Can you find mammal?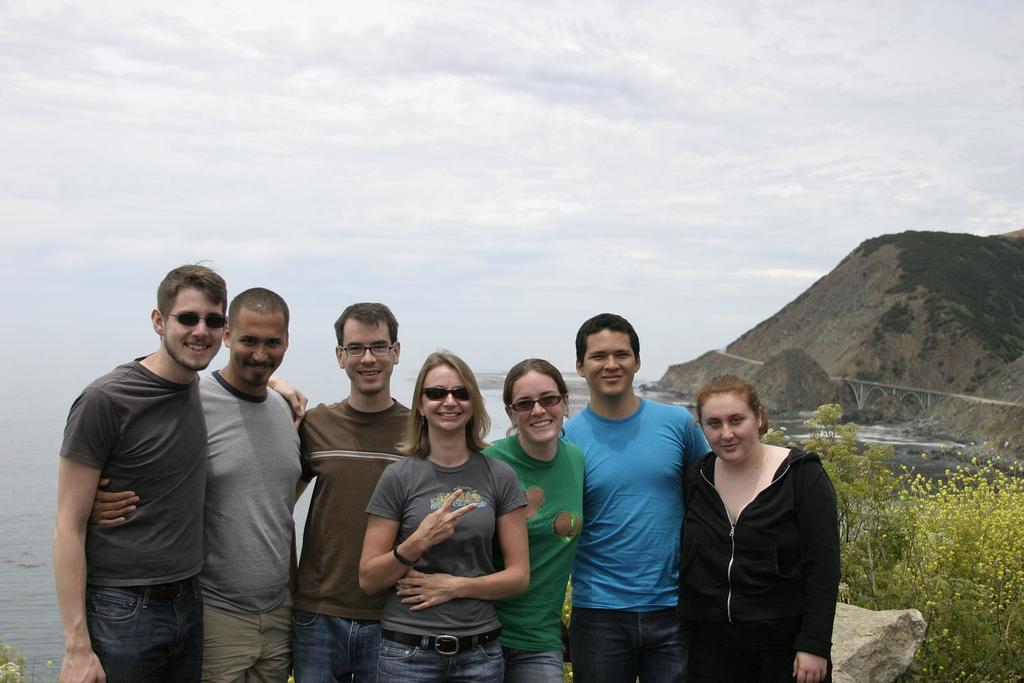
Yes, bounding box: (left=360, top=350, right=527, bottom=682).
